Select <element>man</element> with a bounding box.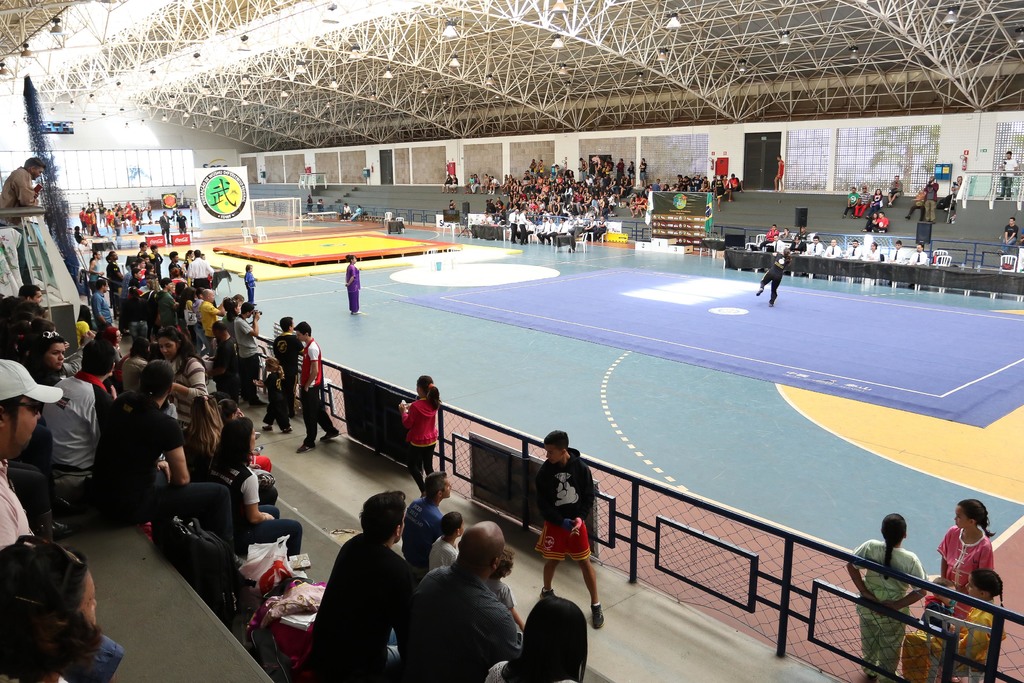
0, 349, 68, 553.
